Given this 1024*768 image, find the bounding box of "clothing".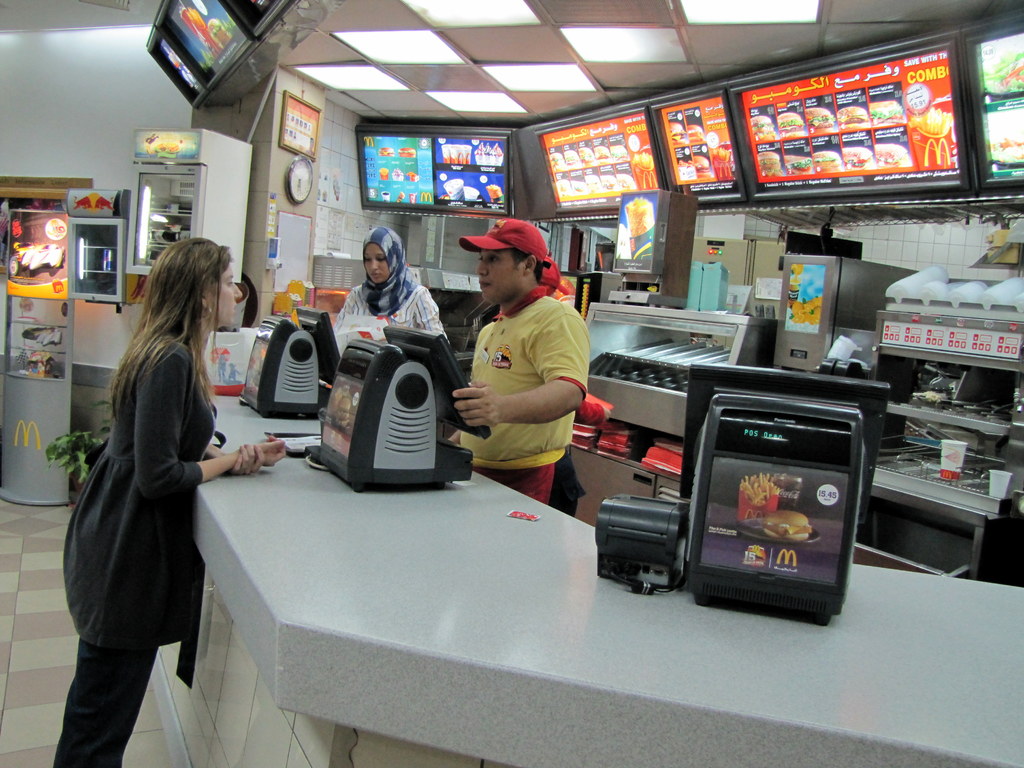
51/319/218/767.
